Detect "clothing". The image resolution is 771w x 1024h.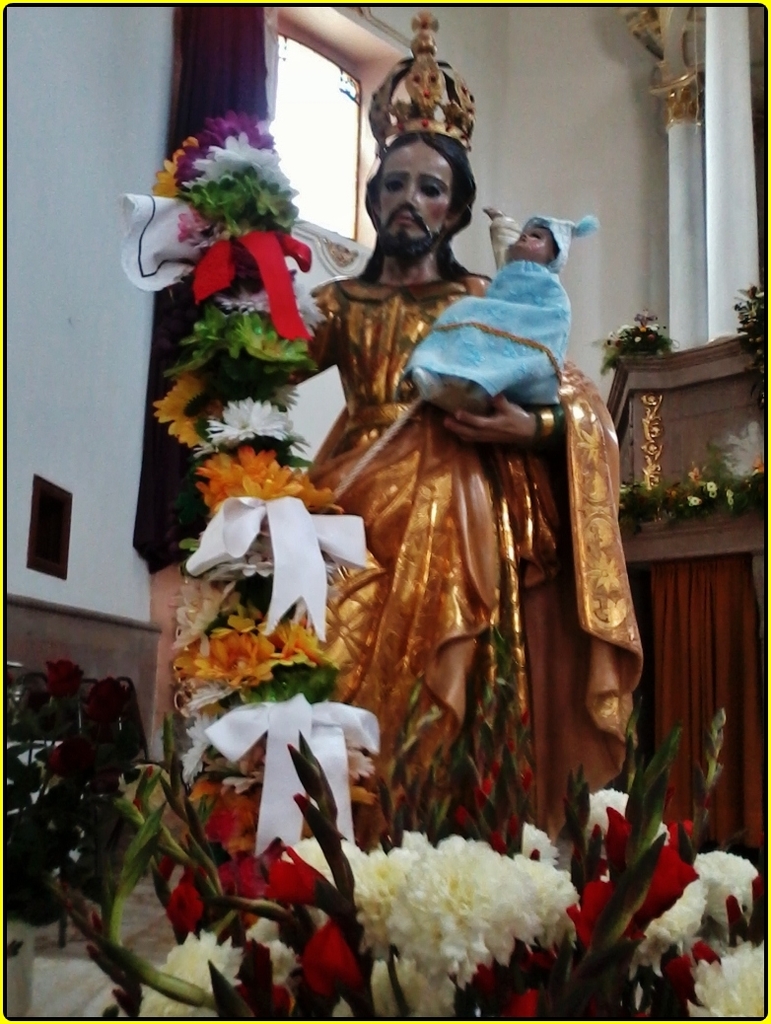
x1=409 y1=245 x2=611 y2=409.
